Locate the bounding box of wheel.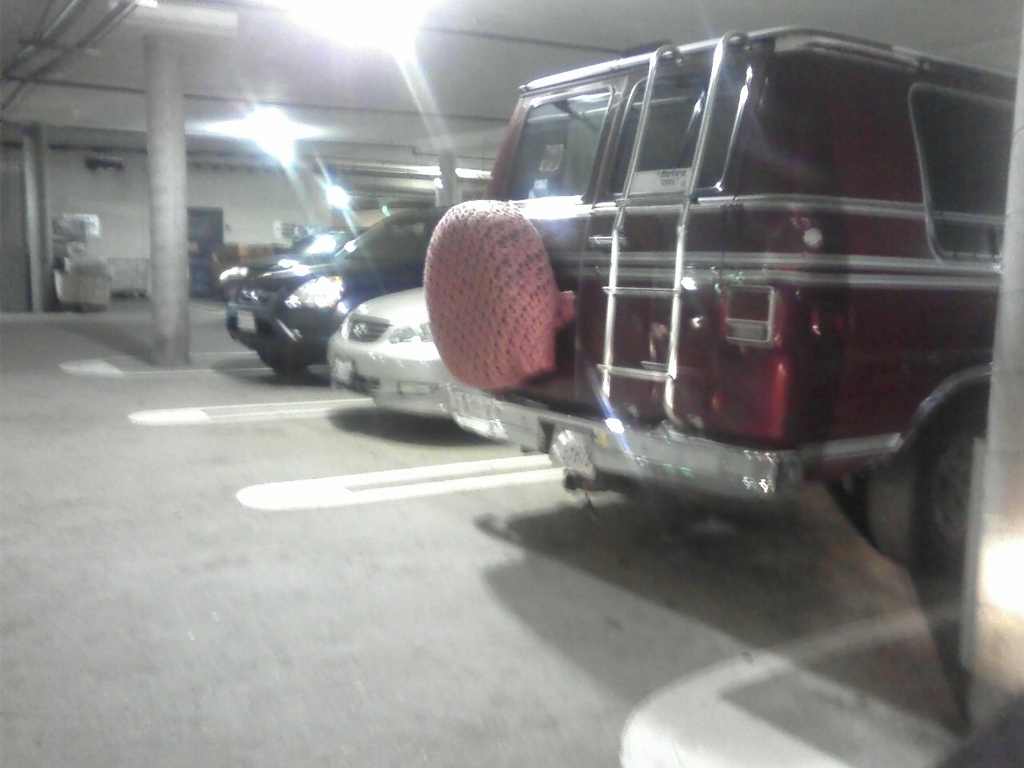
Bounding box: left=910, top=391, right=1009, bottom=688.
